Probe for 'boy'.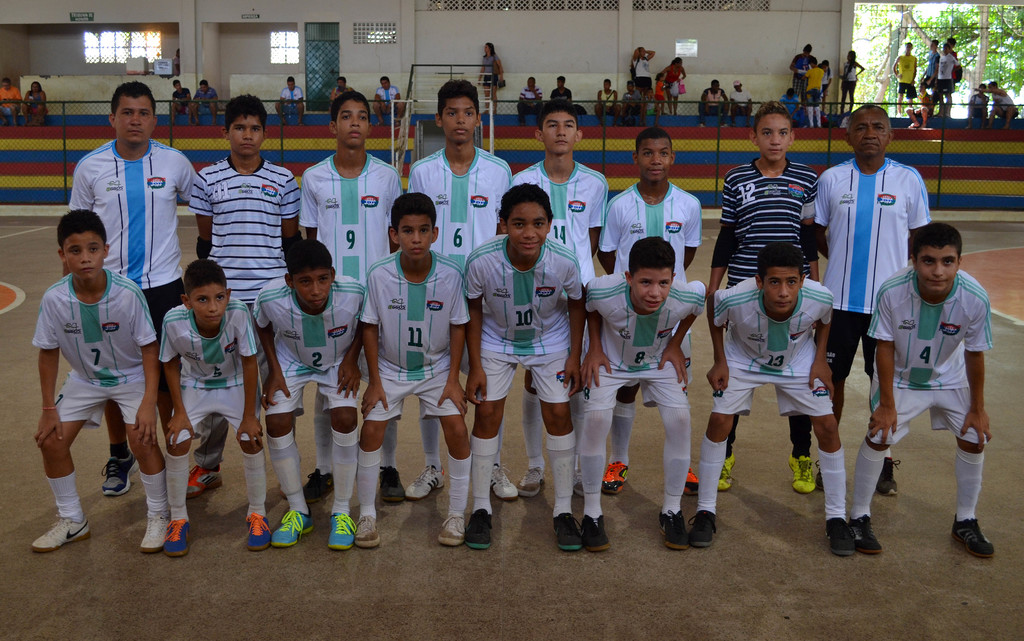
Probe result: bbox(589, 81, 621, 110).
